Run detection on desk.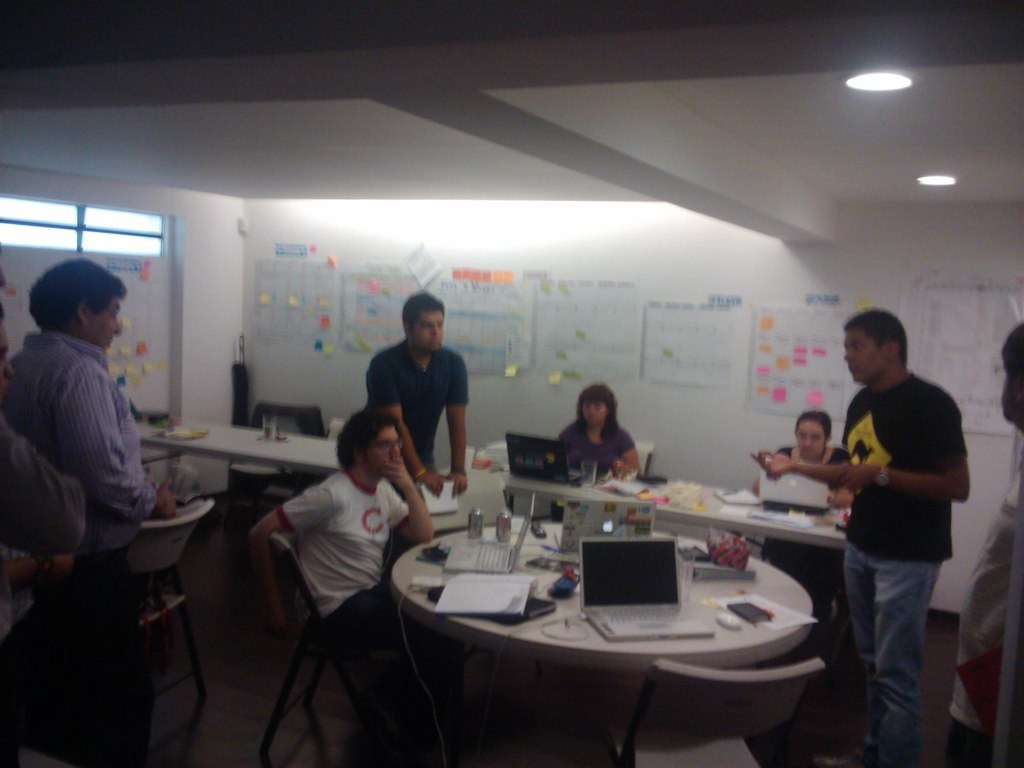
Result: [134, 416, 343, 478].
